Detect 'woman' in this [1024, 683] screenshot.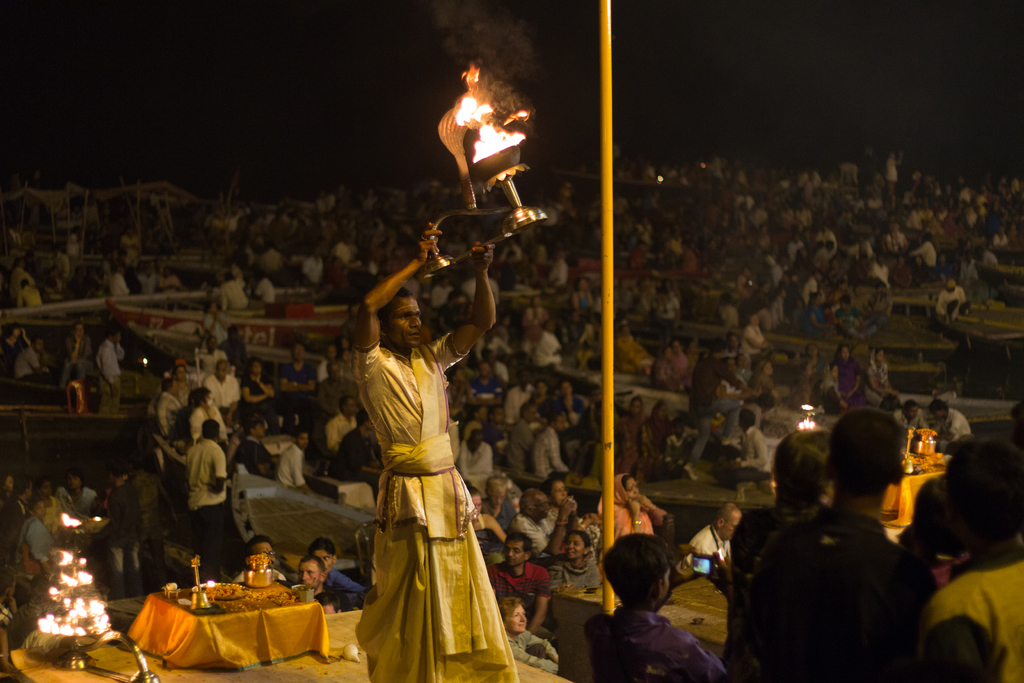
Detection: pyautogui.locateOnScreen(240, 358, 274, 430).
